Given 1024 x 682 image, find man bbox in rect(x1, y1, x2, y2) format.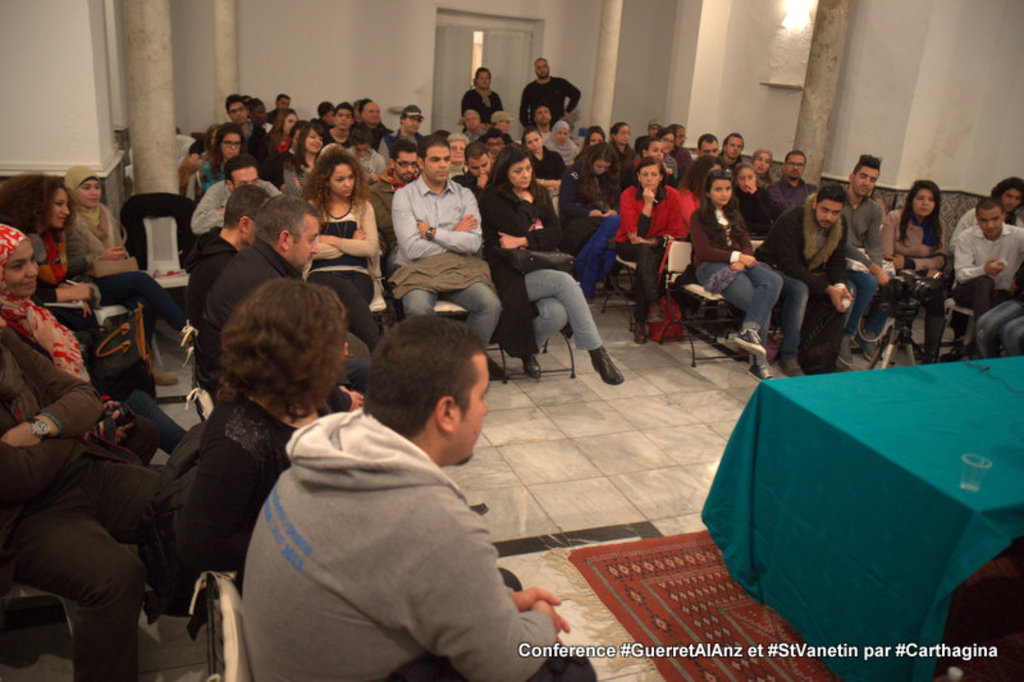
rect(196, 194, 362, 402).
